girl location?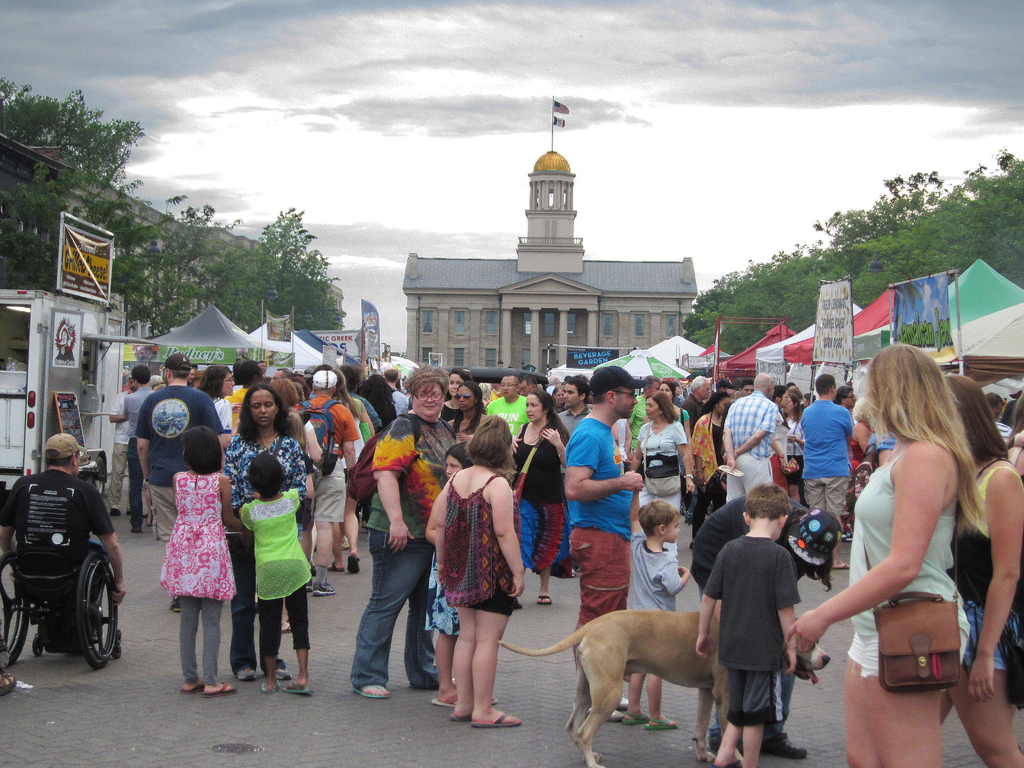
159, 426, 239, 694
